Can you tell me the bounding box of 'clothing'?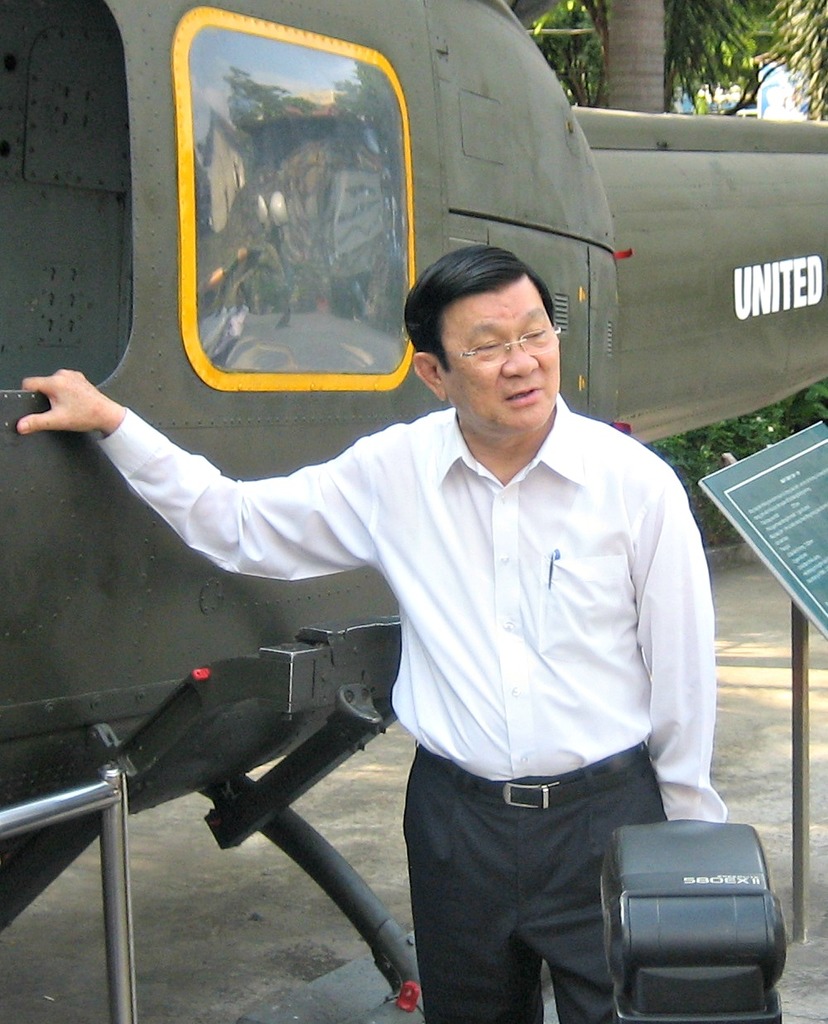
detection(400, 743, 667, 1023).
